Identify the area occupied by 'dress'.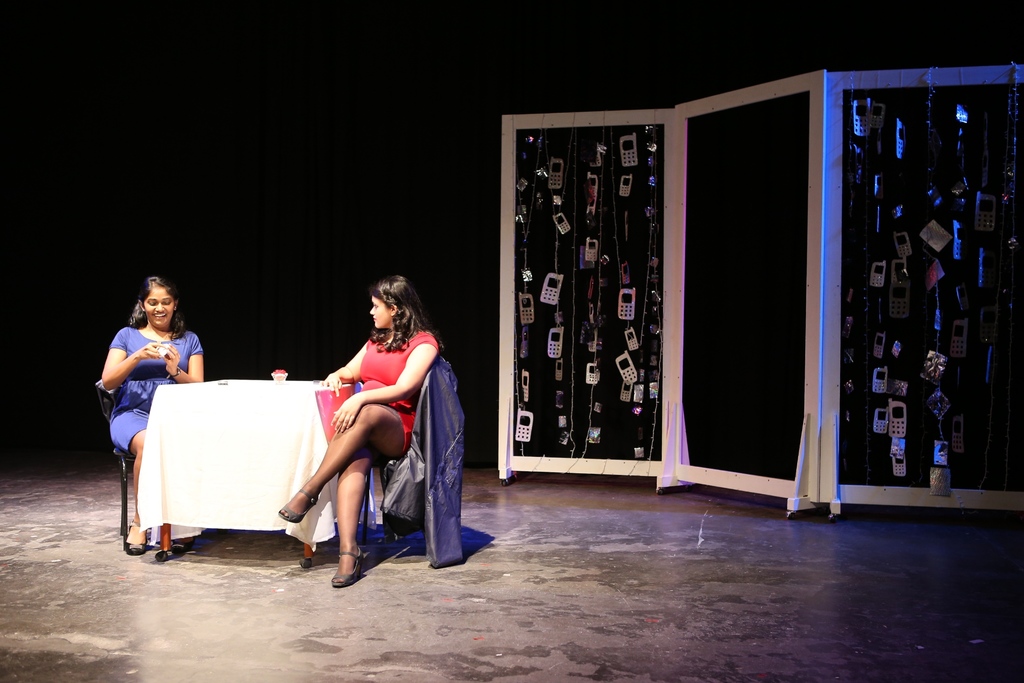
Area: (110,328,206,451).
